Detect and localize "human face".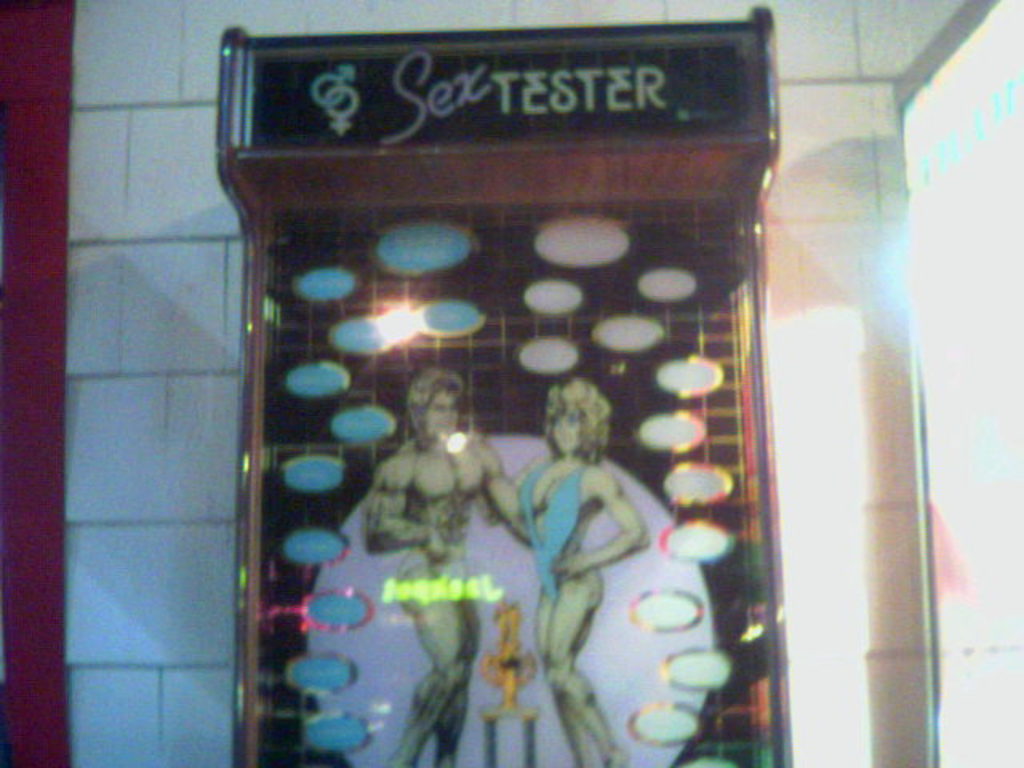
Localized at [left=552, top=406, right=581, bottom=448].
